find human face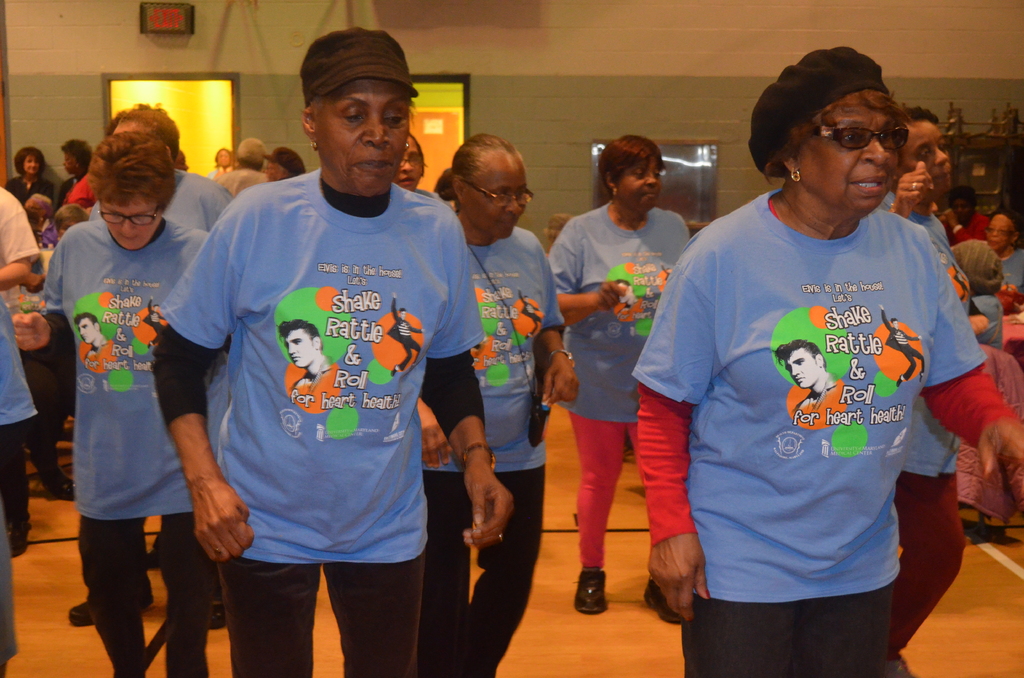
bbox=(319, 83, 411, 198)
